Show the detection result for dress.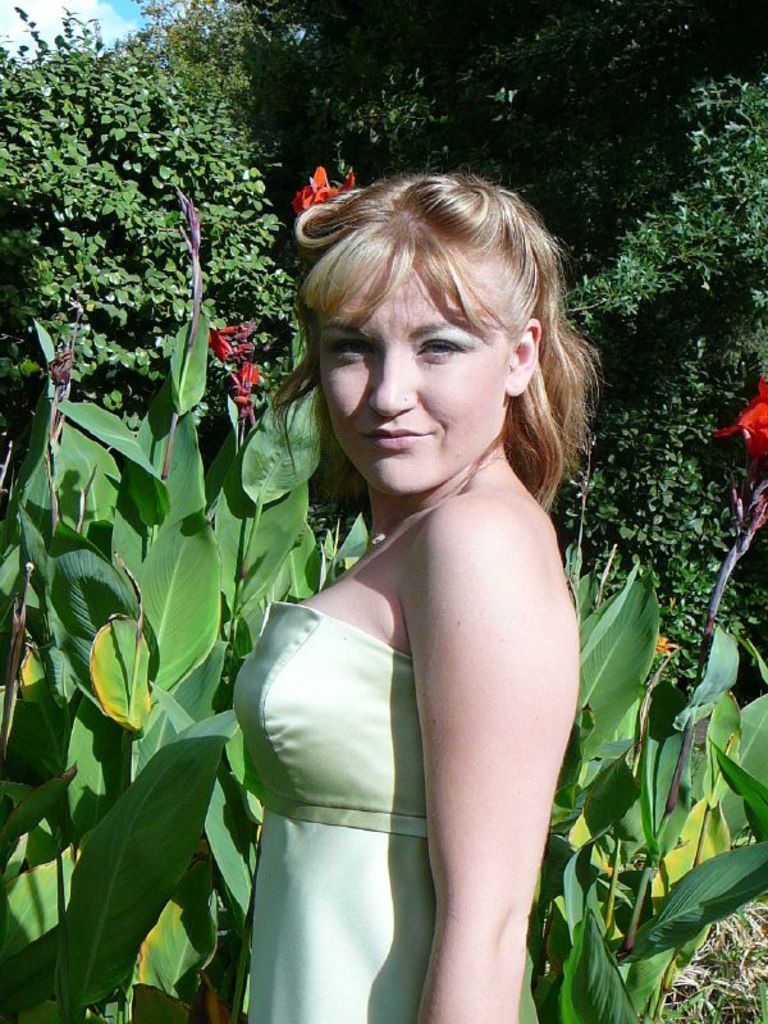
select_region(229, 605, 445, 1023).
